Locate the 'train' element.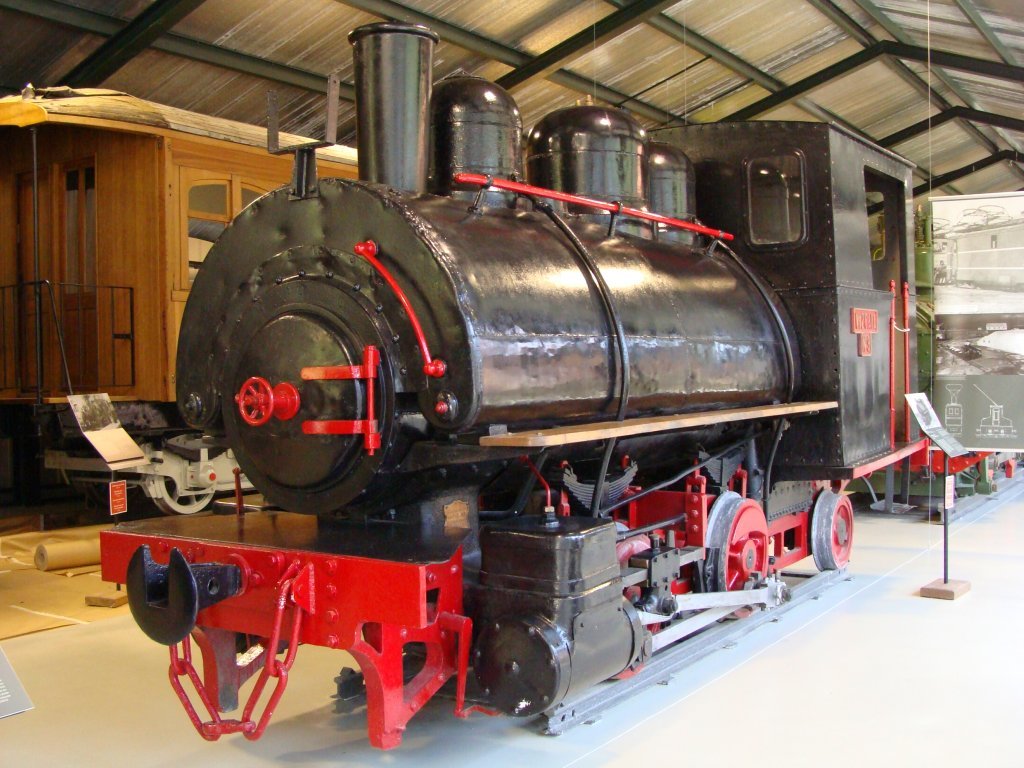
Element bbox: crop(0, 75, 362, 513).
